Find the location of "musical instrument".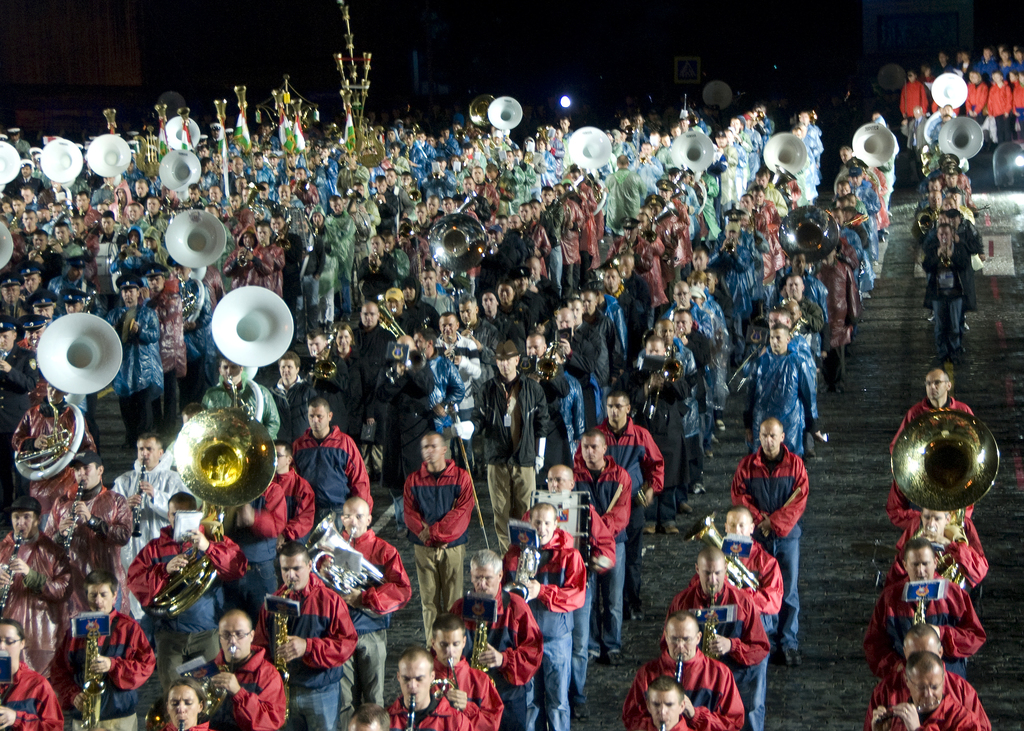
Location: rect(764, 163, 797, 193).
